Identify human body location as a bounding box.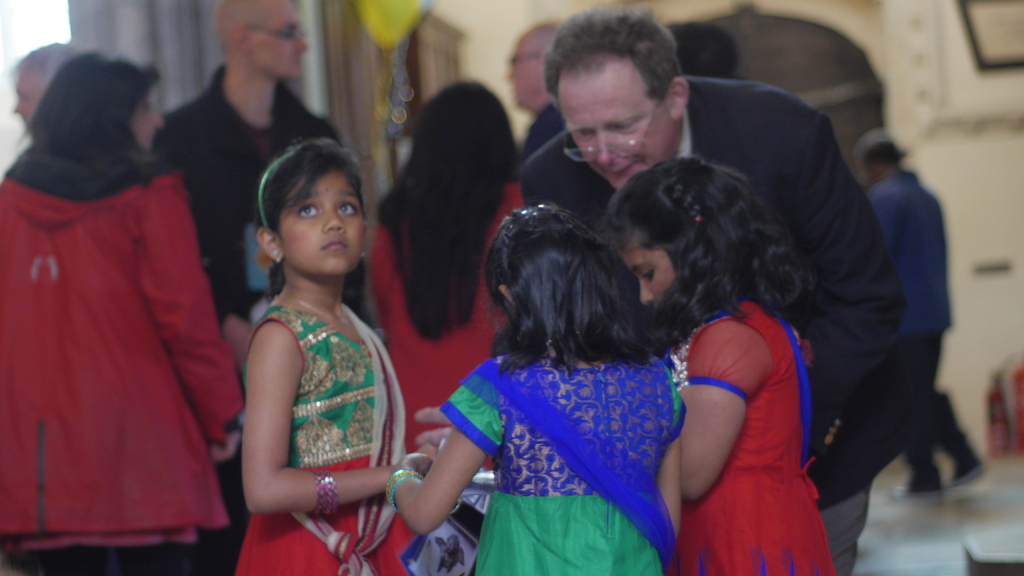
select_region(868, 164, 986, 500).
